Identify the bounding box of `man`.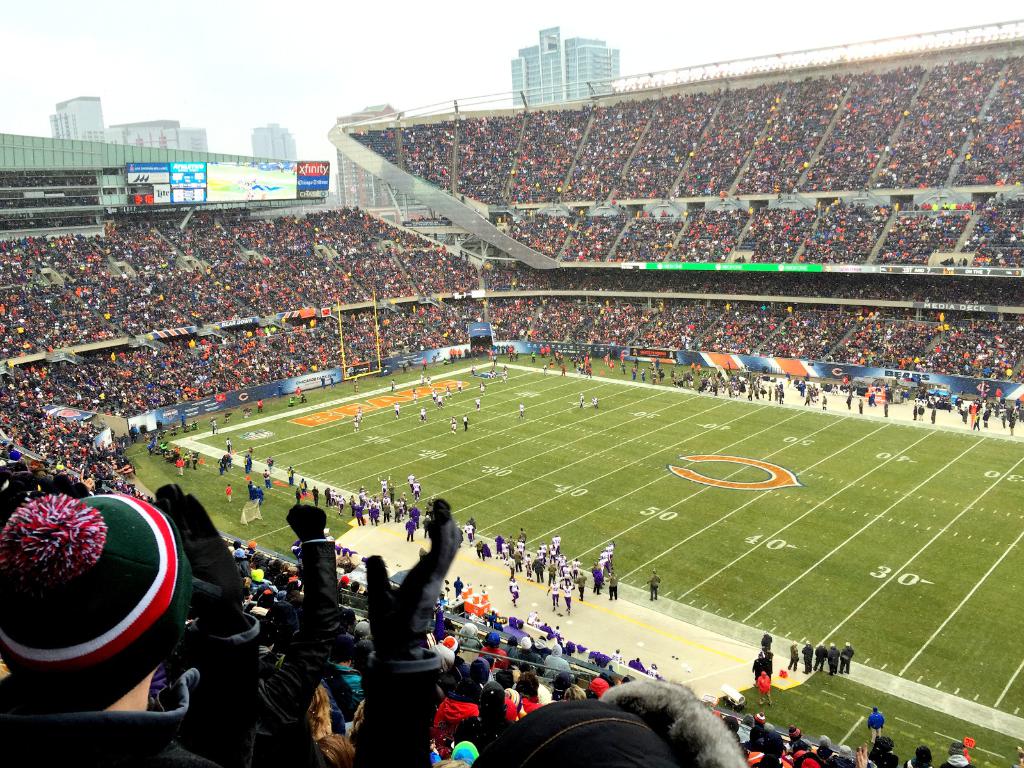
<bbox>453, 576, 463, 598</bbox>.
